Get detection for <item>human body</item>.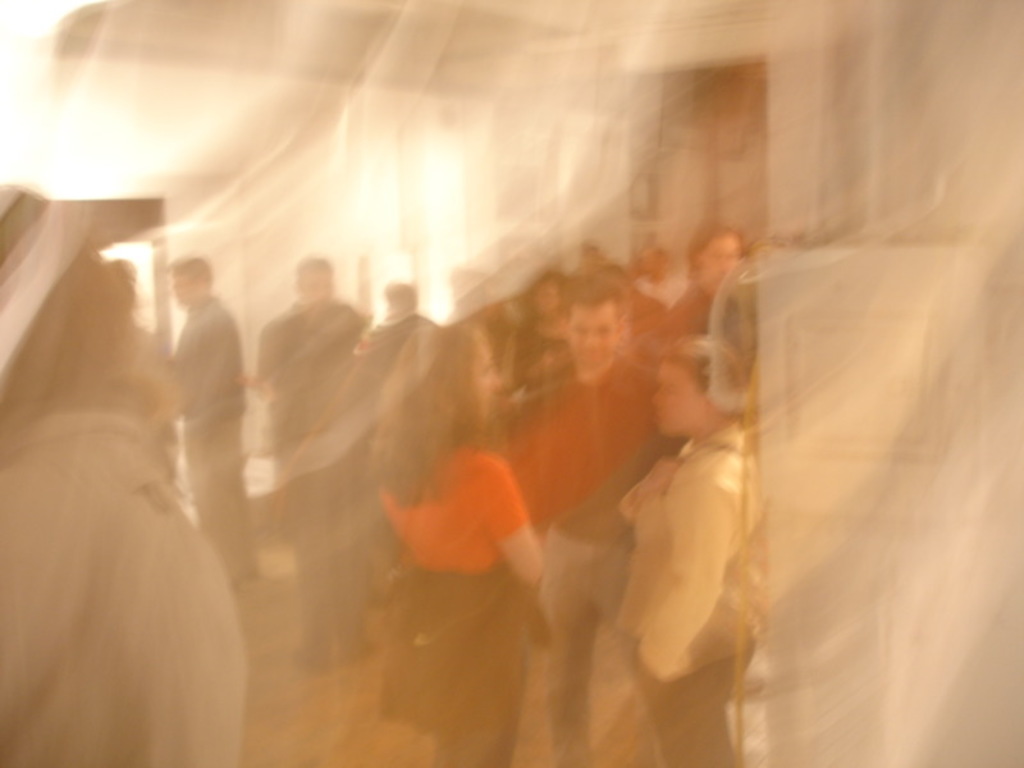
Detection: (left=0, top=406, right=251, bottom=767).
